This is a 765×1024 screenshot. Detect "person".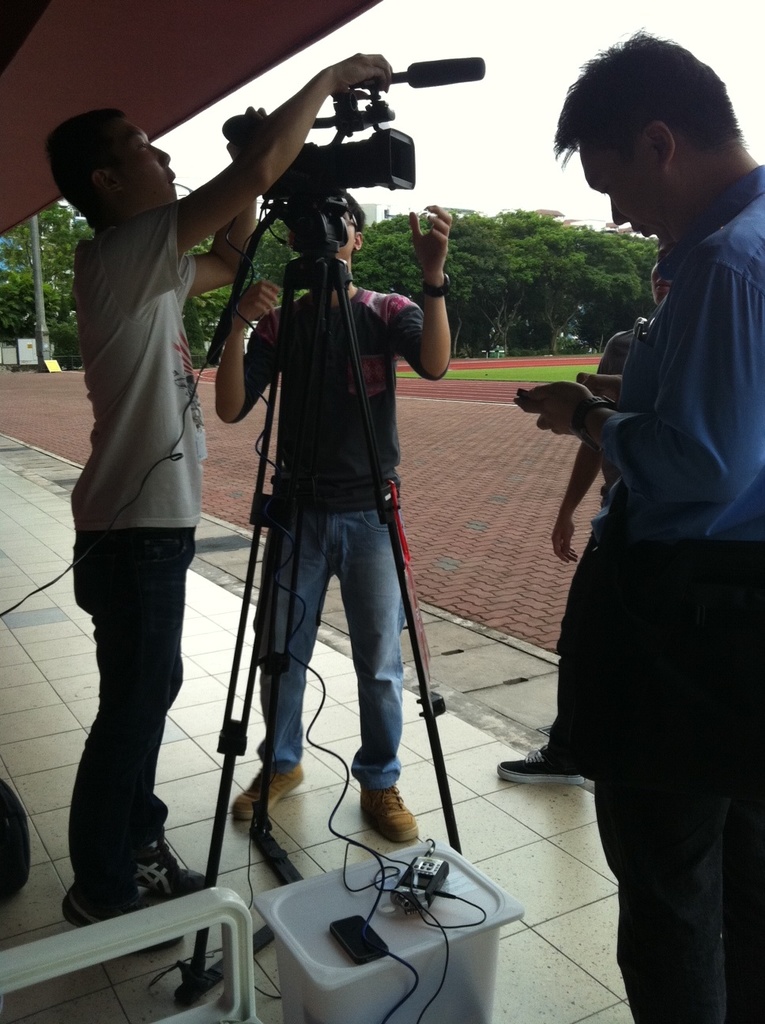
(490,251,704,793).
